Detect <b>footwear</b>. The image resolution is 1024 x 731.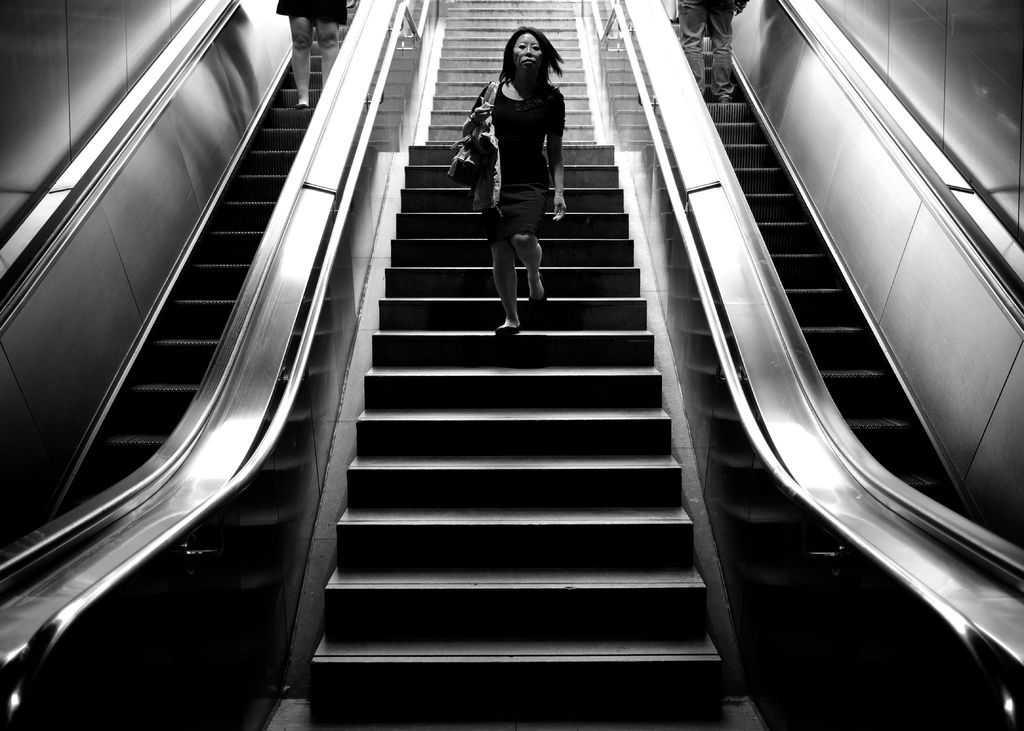
region(530, 278, 550, 313).
